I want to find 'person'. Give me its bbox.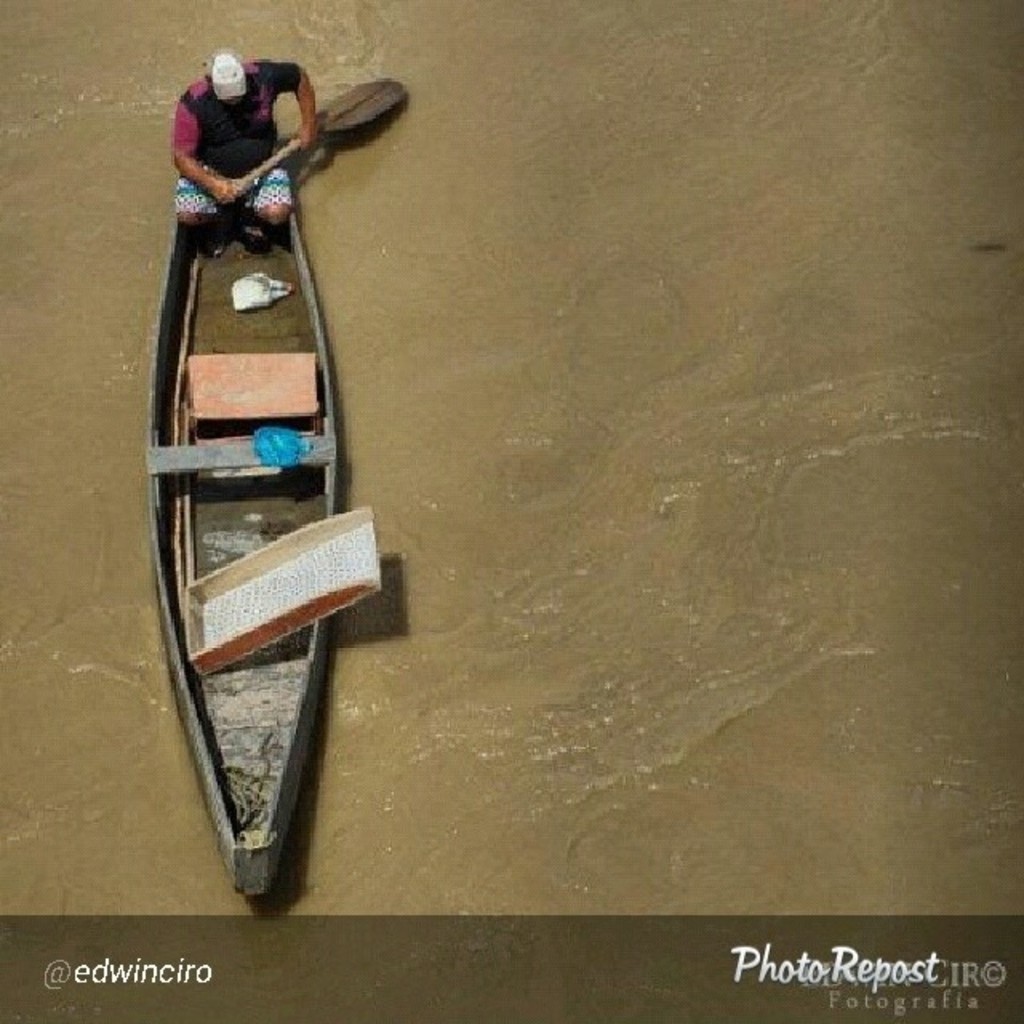
168:51:322:226.
